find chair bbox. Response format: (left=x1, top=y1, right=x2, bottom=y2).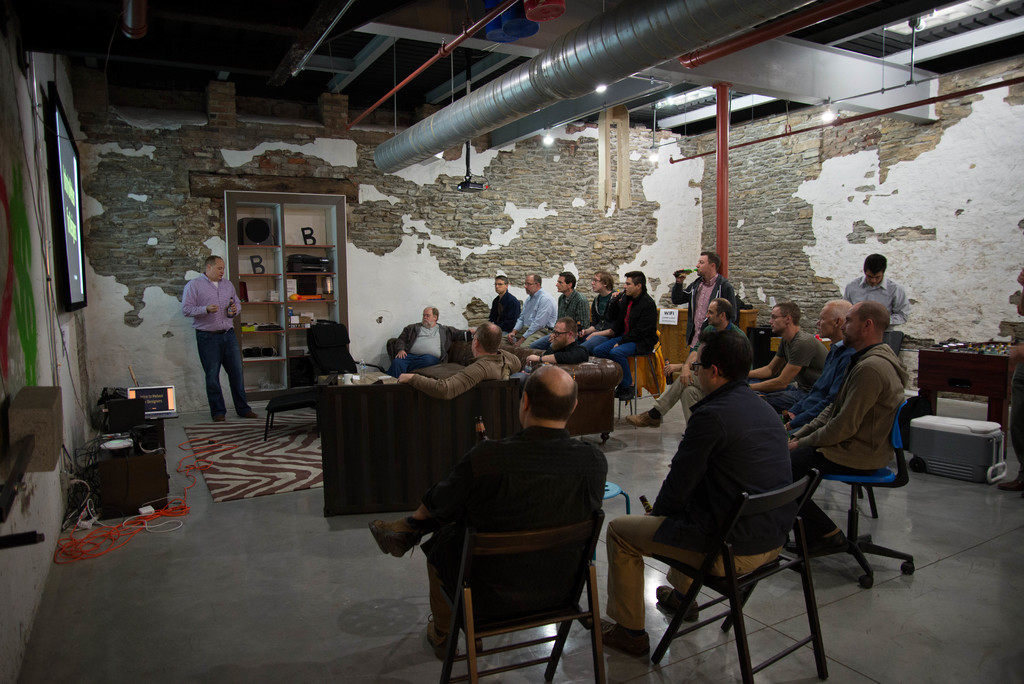
(left=625, top=446, right=858, bottom=672).
